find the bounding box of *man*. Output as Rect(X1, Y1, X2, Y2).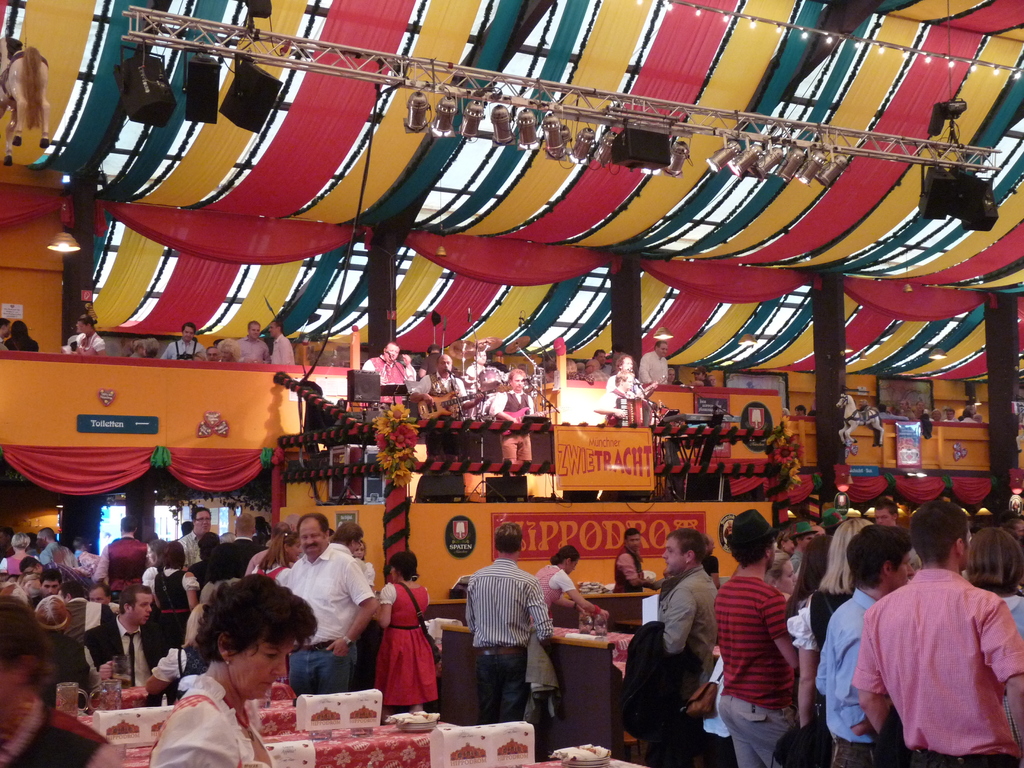
Rect(929, 408, 943, 423).
